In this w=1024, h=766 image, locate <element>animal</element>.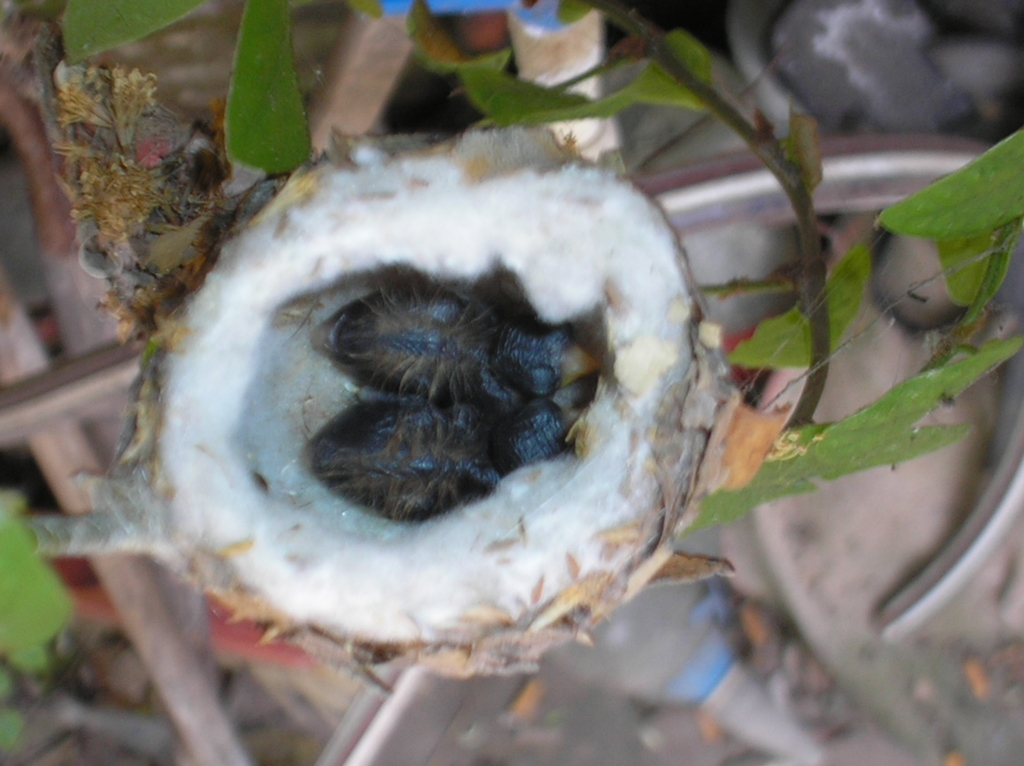
Bounding box: pyautogui.locateOnScreen(298, 392, 583, 523).
